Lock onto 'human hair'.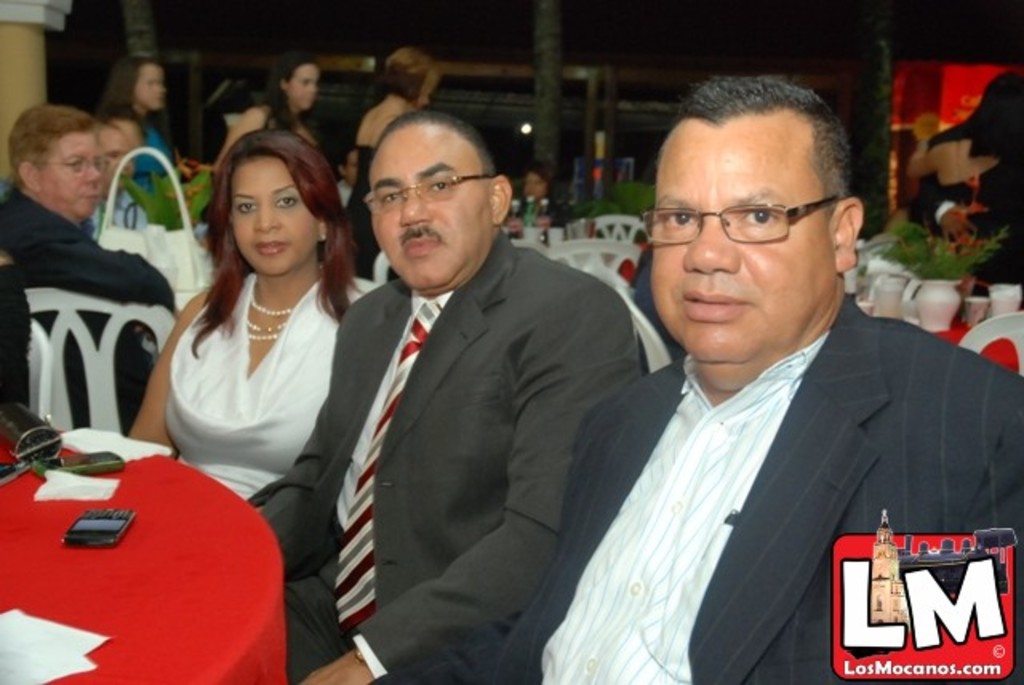
Locked: <box>96,61,163,147</box>.
